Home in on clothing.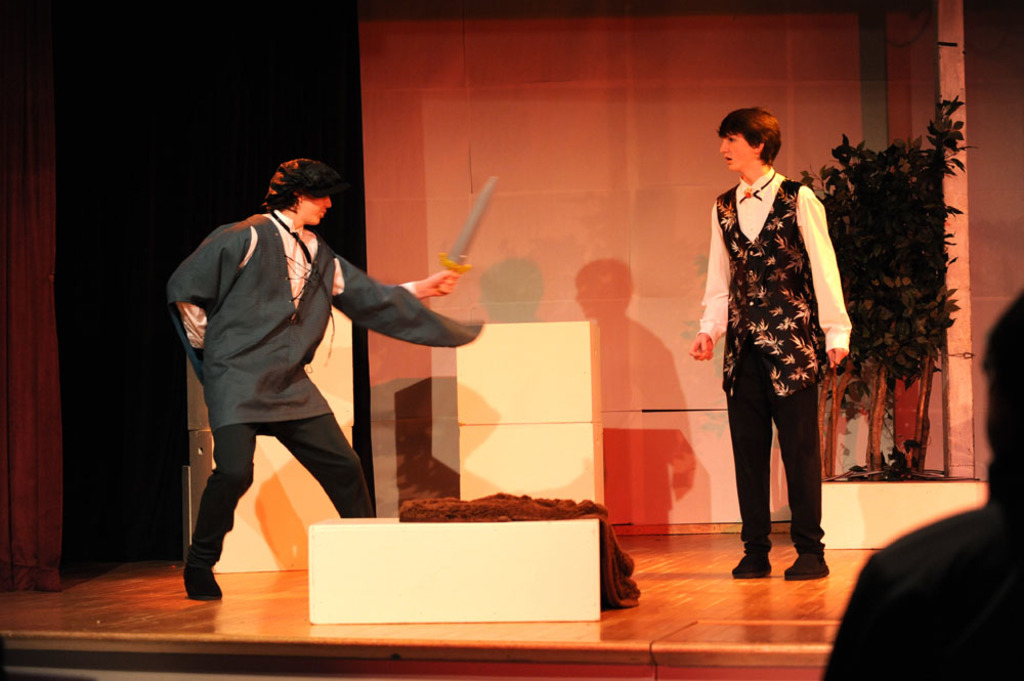
Homed in at left=717, top=152, right=855, bottom=550.
